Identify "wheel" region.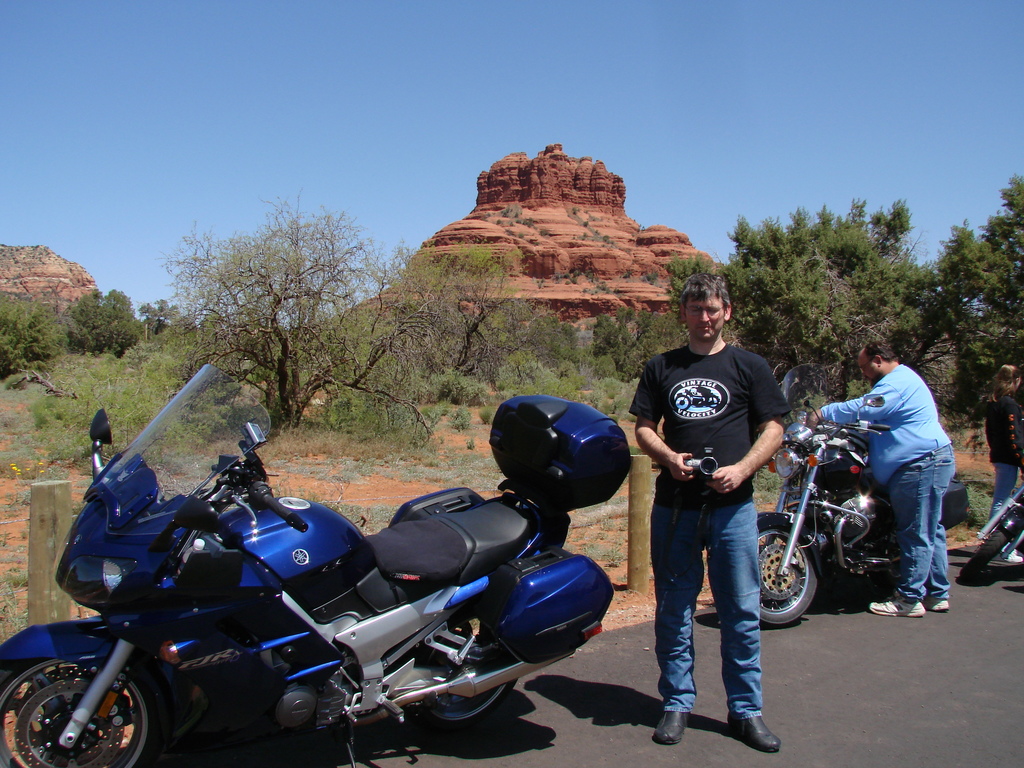
Region: bbox(0, 653, 164, 767).
